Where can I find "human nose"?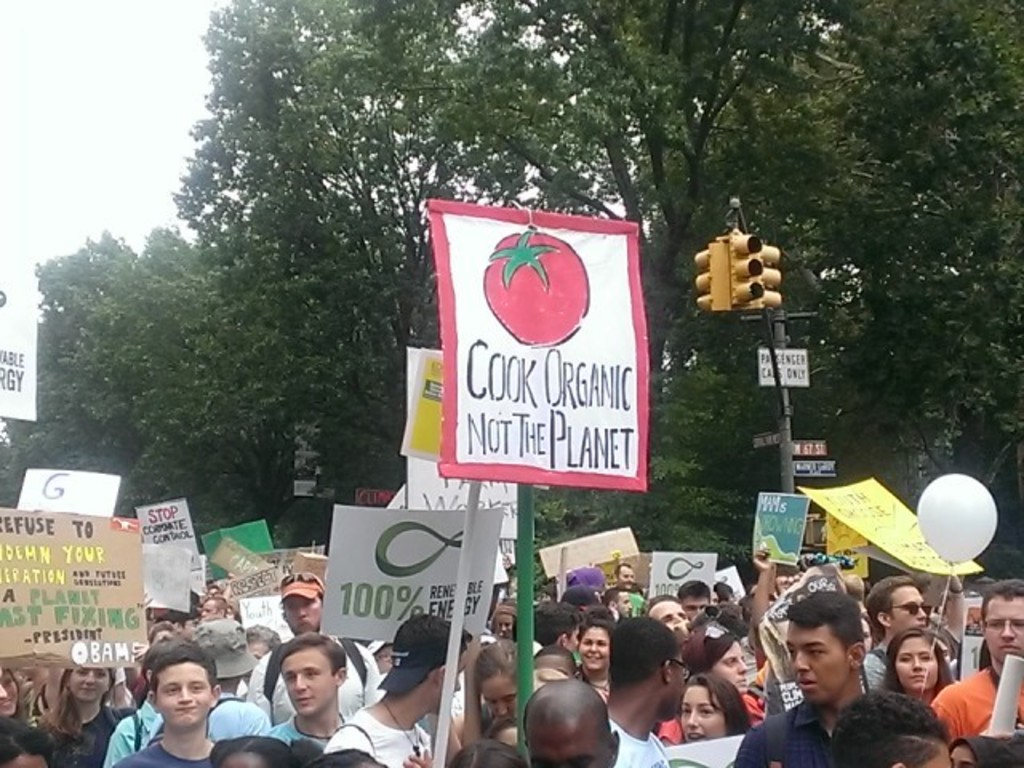
You can find it at <region>734, 658, 746, 674</region>.
